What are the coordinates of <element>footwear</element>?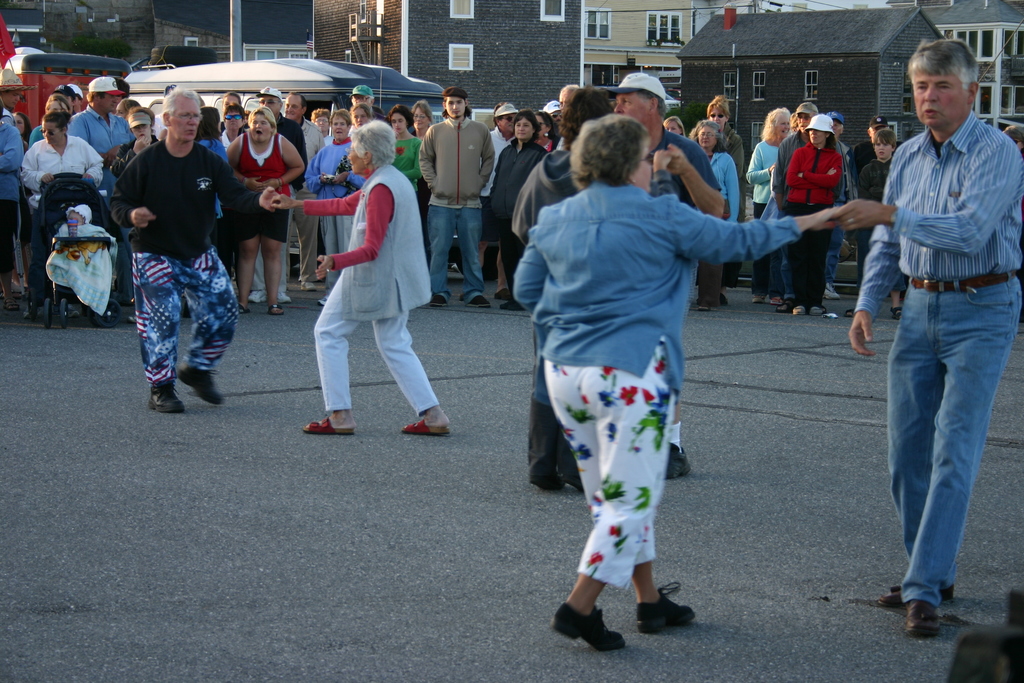
(547,611,618,647).
